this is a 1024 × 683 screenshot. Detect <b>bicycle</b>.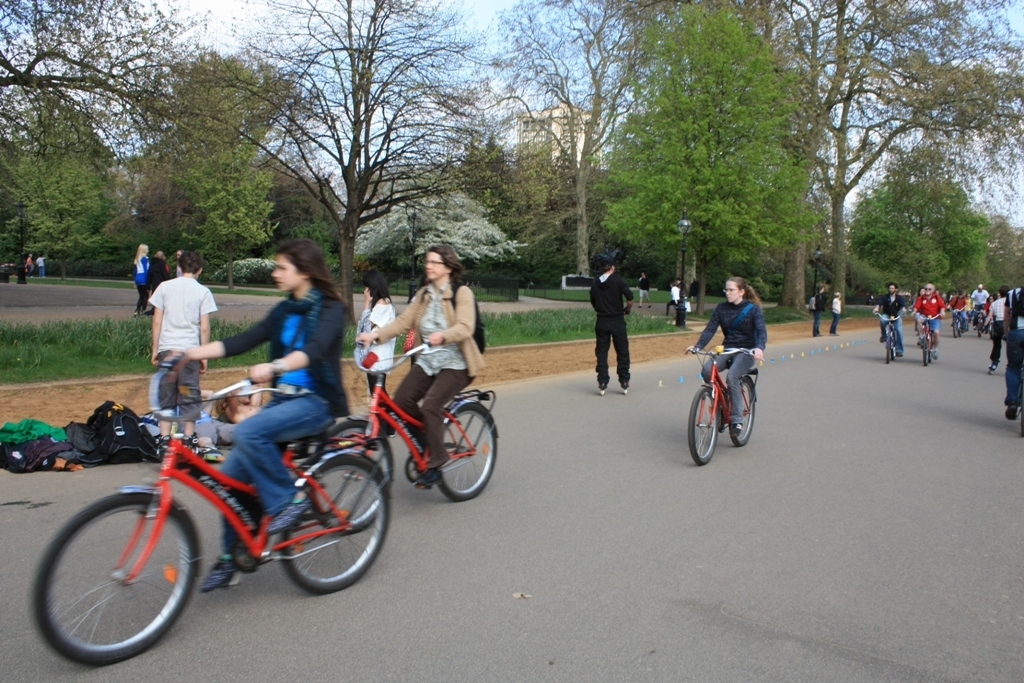
<region>31, 346, 394, 666</region>.
